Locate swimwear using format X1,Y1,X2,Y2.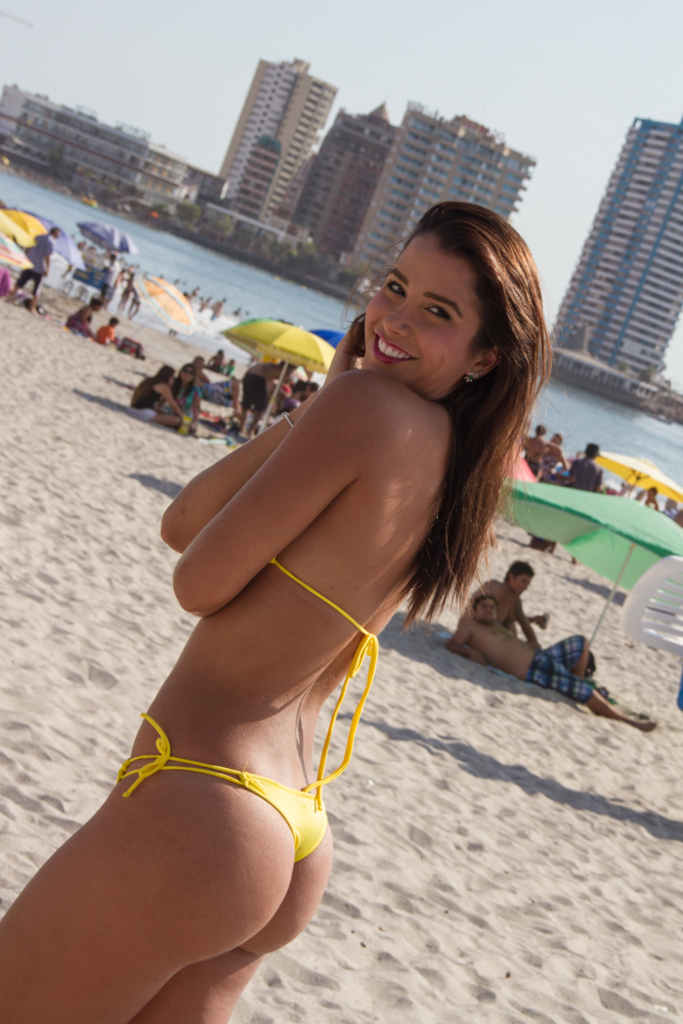
518,623,600,697.
